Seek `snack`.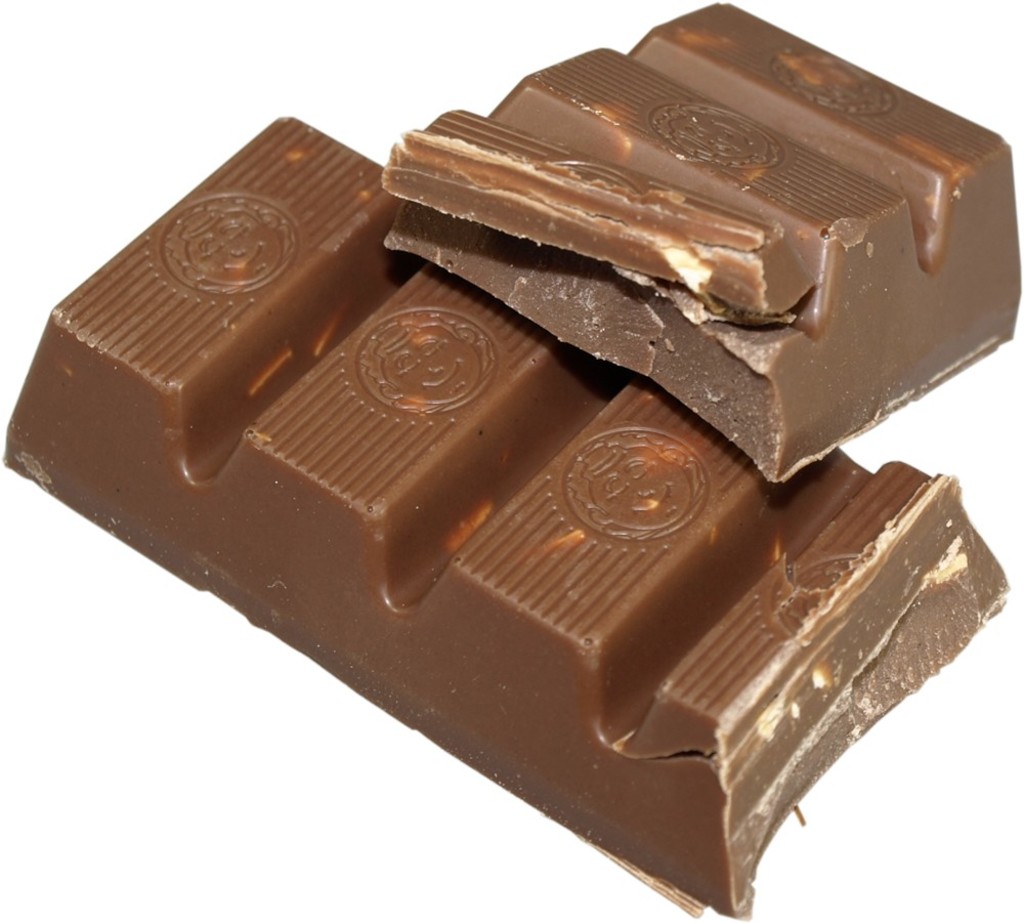
BBox(5, 116, 1013, 921).
